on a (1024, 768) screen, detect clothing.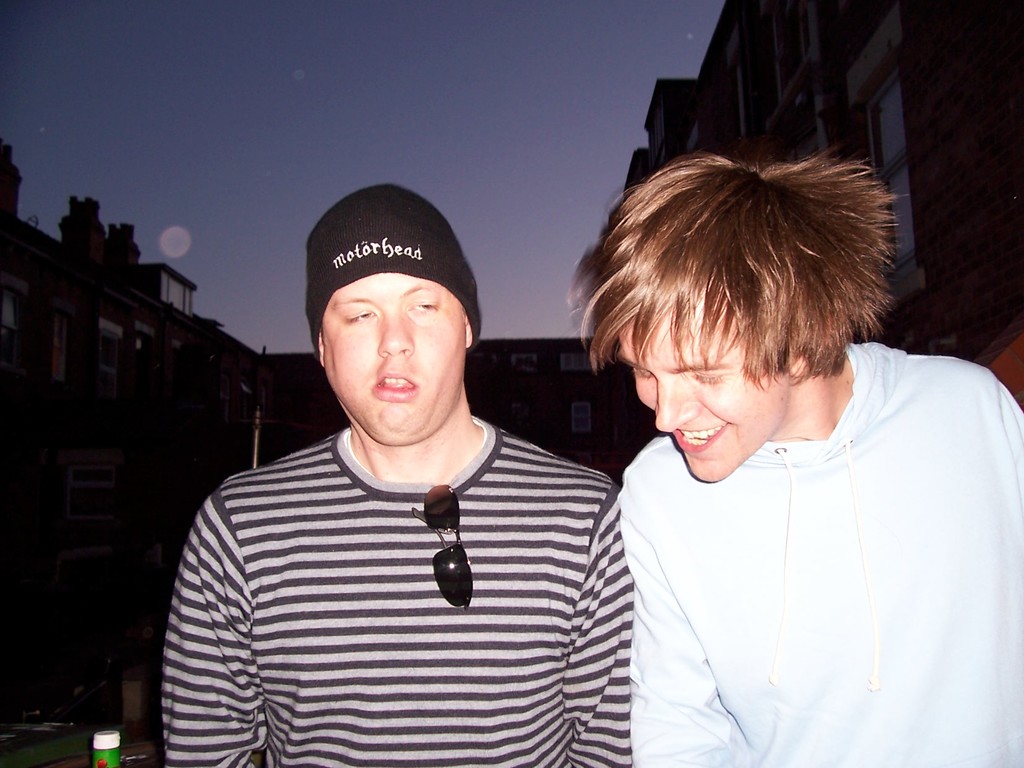
box(155, 417, 643, 766).
